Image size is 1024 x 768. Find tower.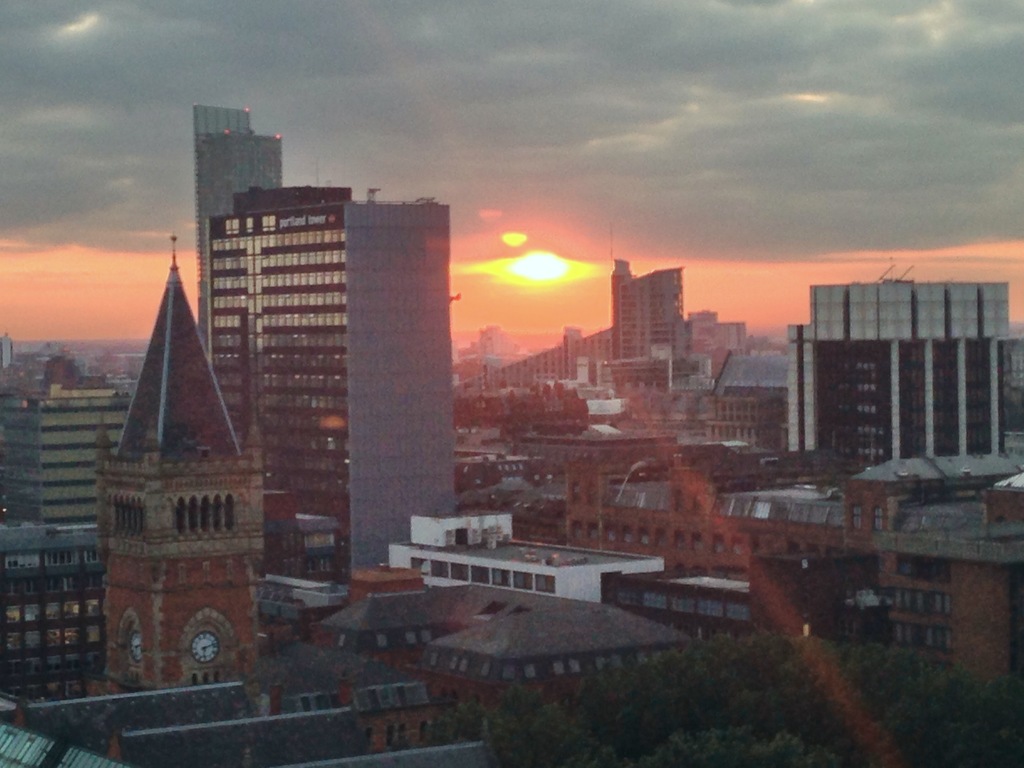
{"left": 613, "top": 265, "right": 687, "bottom": 359}.
